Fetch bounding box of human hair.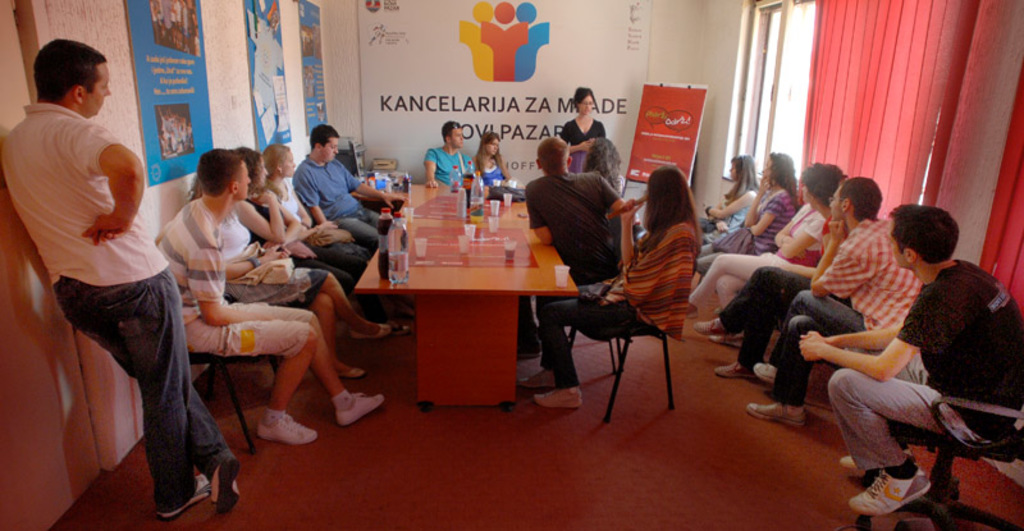
Bbox: (797, 166, 845, 211).
